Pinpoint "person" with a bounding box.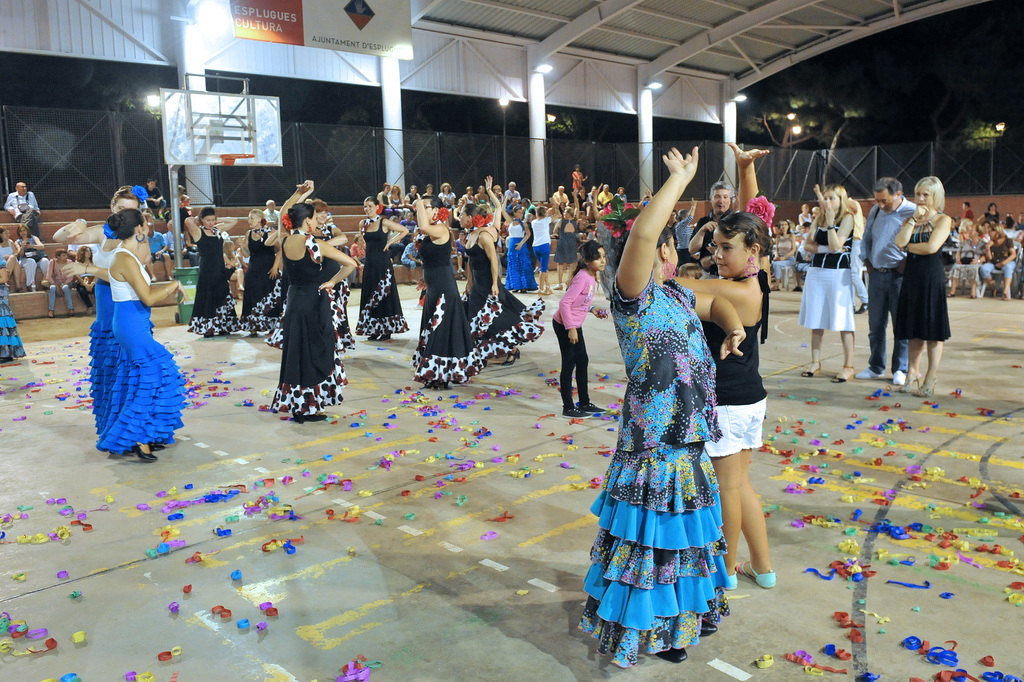
box=[551, 235, 609, 417].
